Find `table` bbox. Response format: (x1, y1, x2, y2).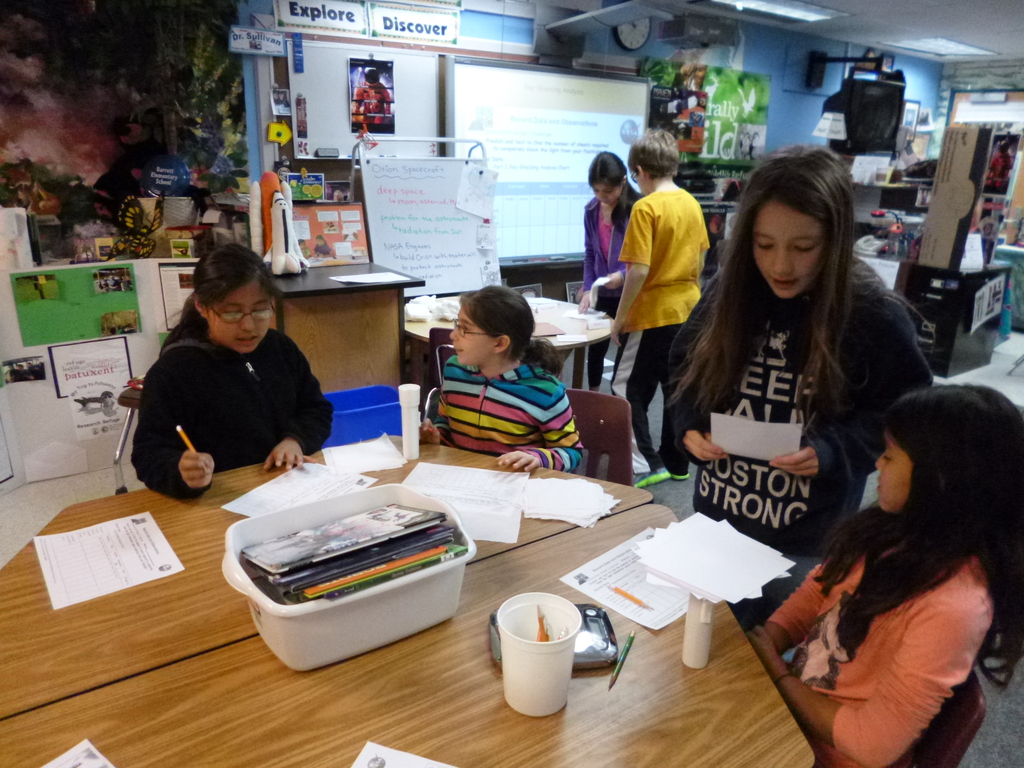
(401, 288, 616, 390).
